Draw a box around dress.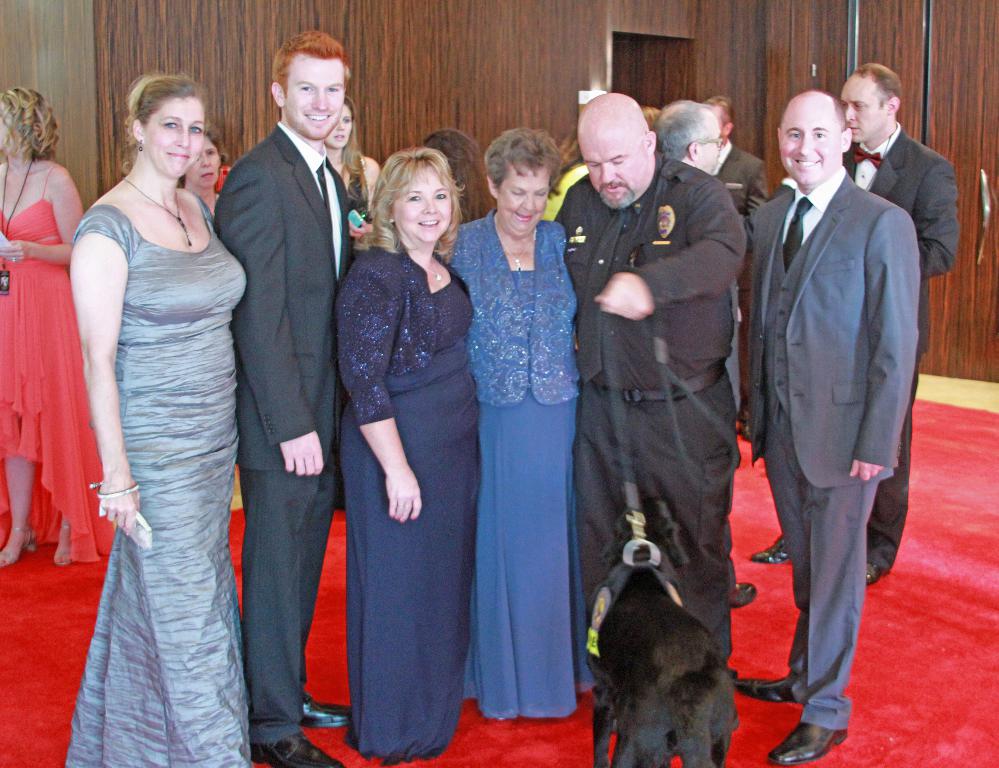
[left=335, top=242, right=487, bottom=766].
